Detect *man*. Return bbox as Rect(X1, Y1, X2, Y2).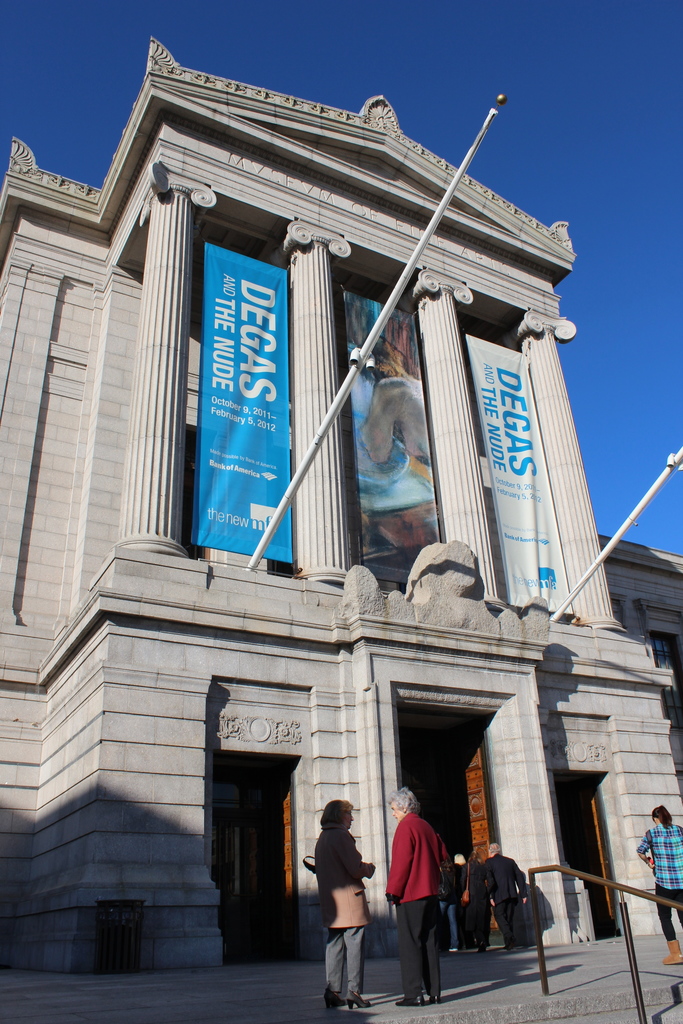
Rect(381, 792, 468, 1017).
